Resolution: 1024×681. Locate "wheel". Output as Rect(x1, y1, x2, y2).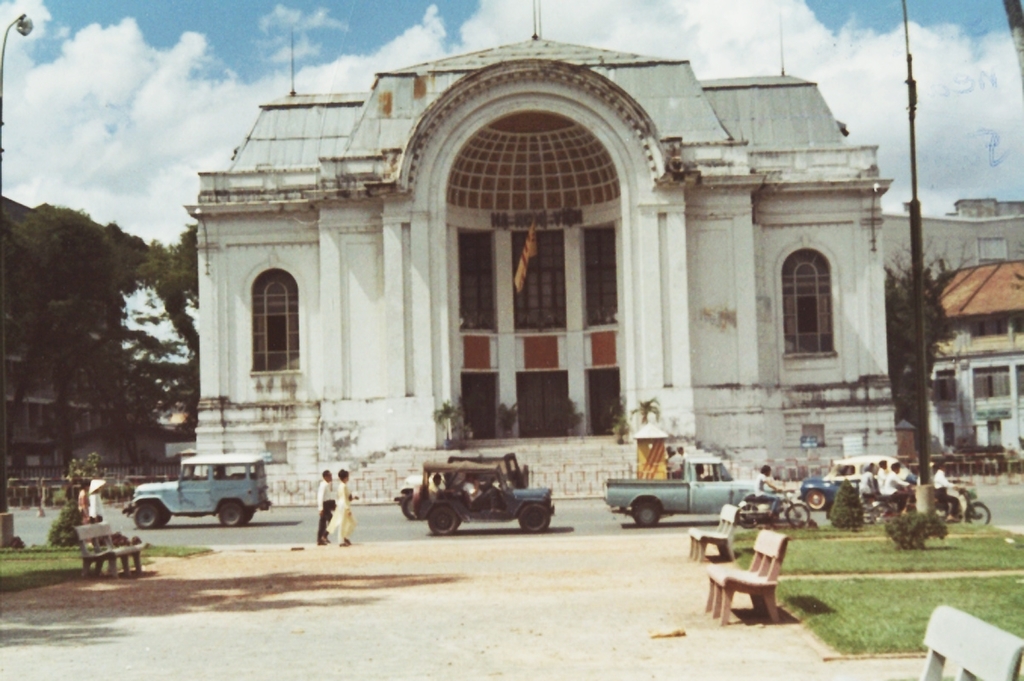
Rect(421, 503, 455, 534).
